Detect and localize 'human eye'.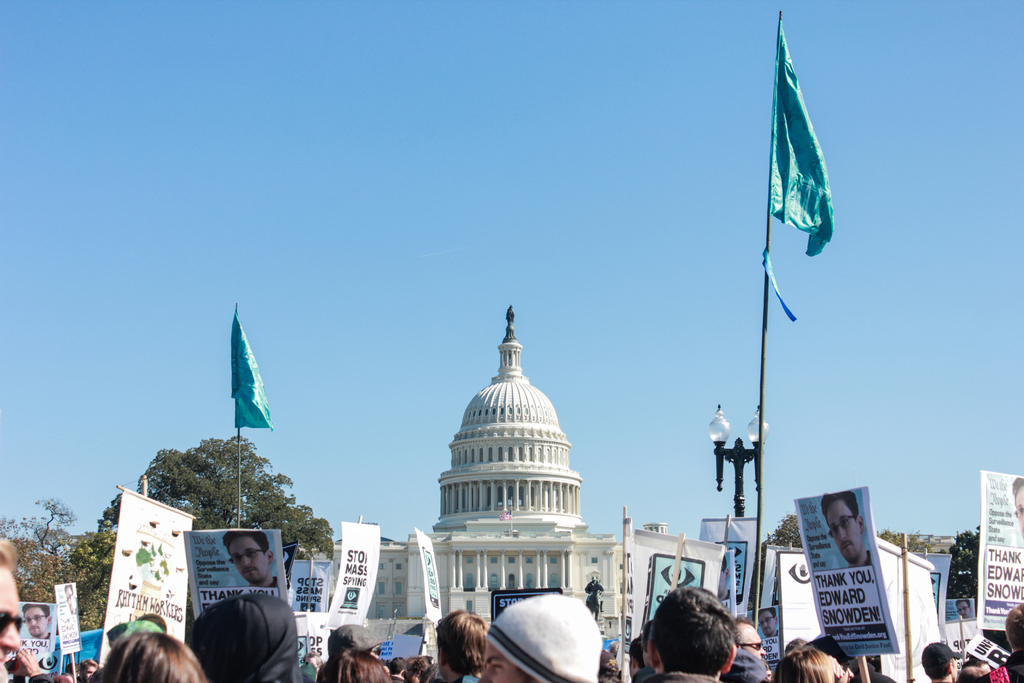
Localized at bbox(843, 518, 851, 531).
